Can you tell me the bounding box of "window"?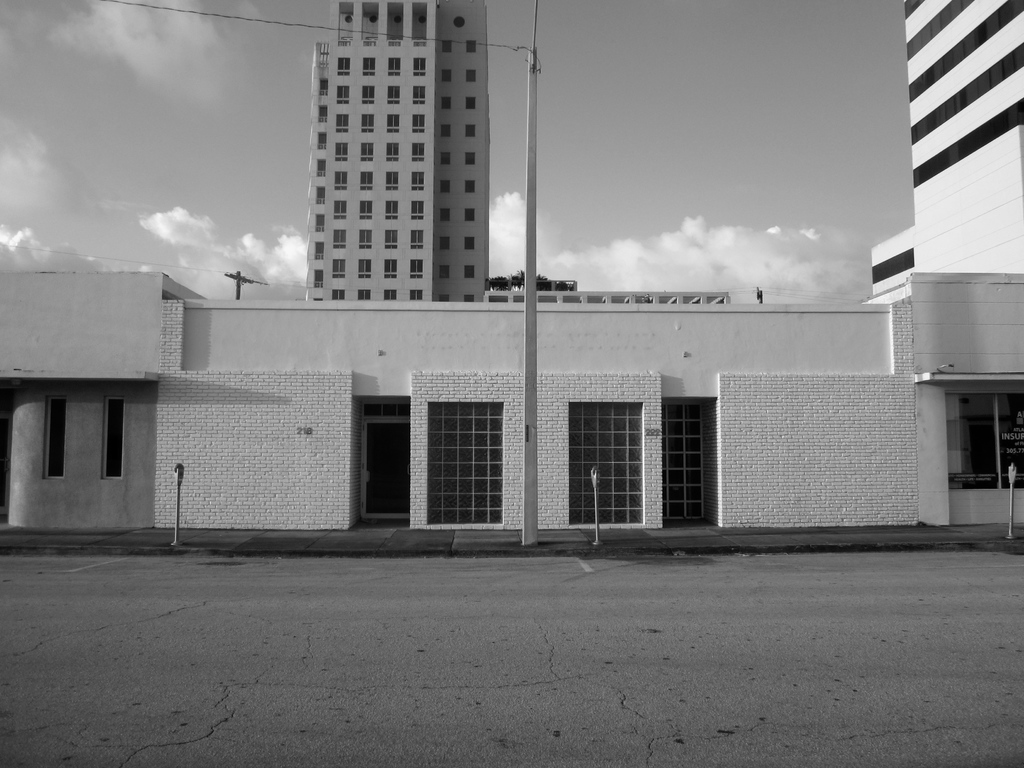
bbox=[358, 230, 371, 250].
